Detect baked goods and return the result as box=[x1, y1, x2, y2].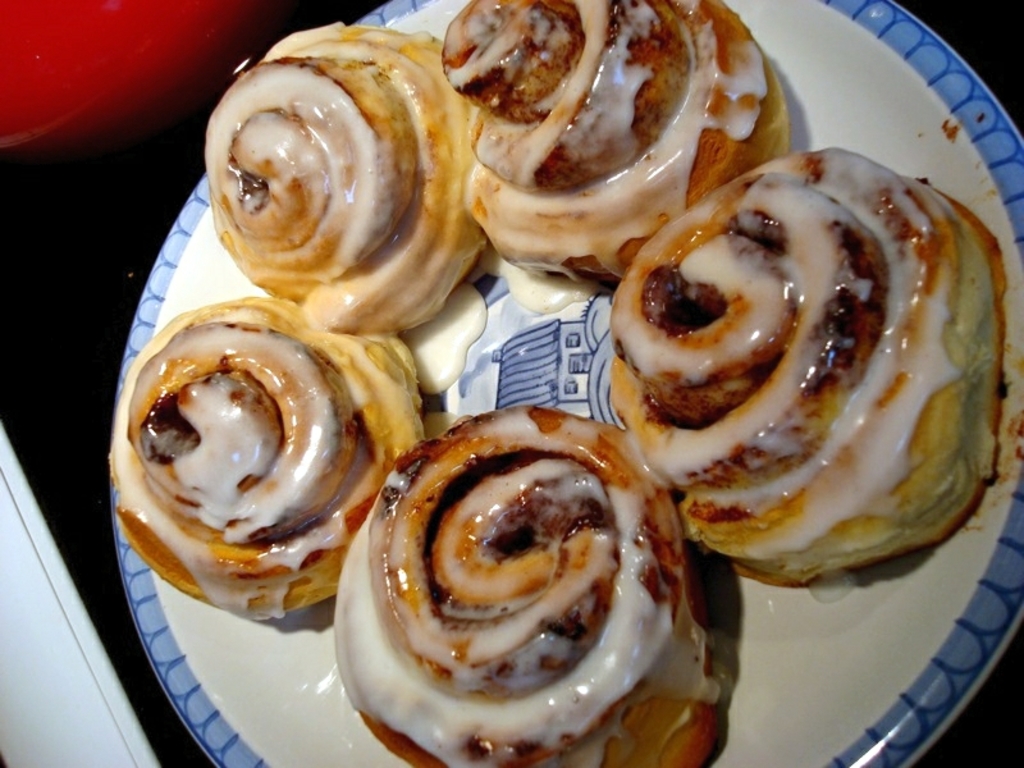
box=[106, 296, 425, 623].
